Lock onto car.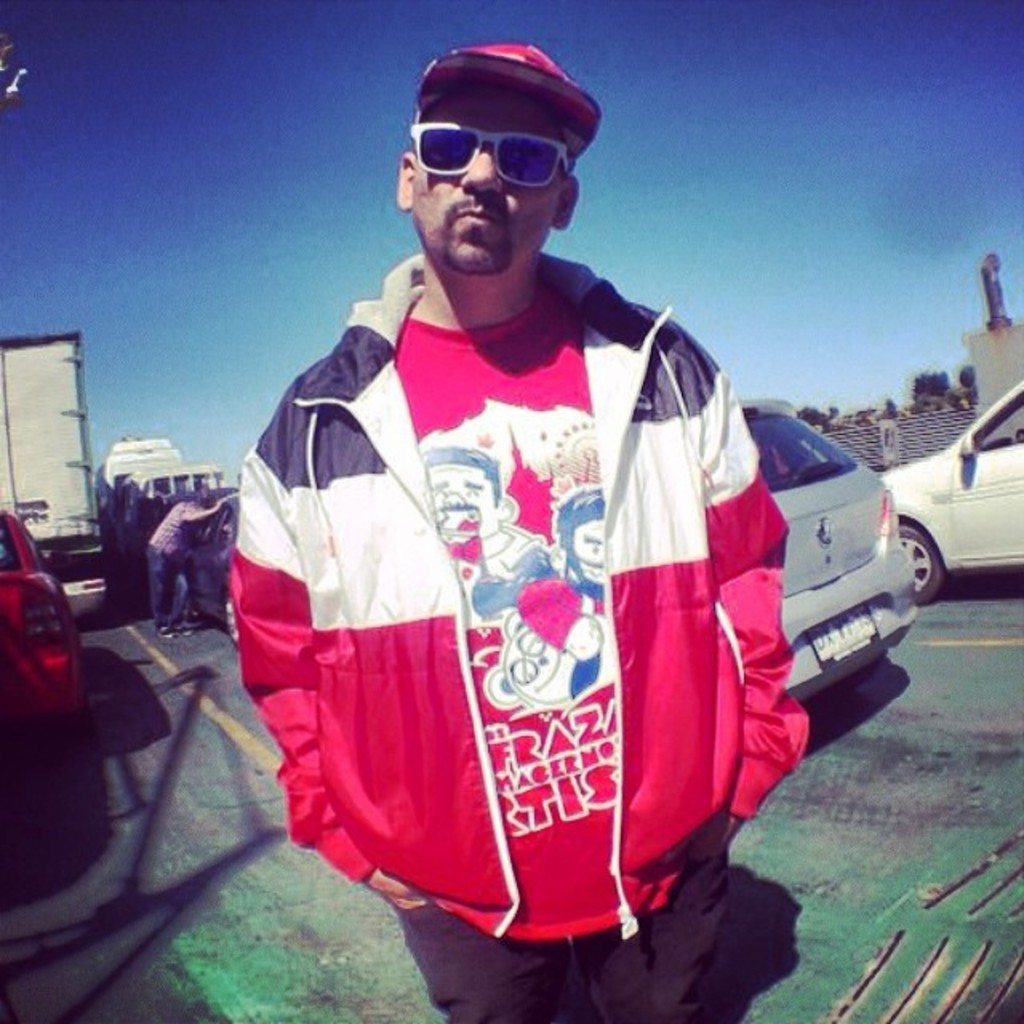
Locked: x1=0 y1=512 x2=86 y2=720.
